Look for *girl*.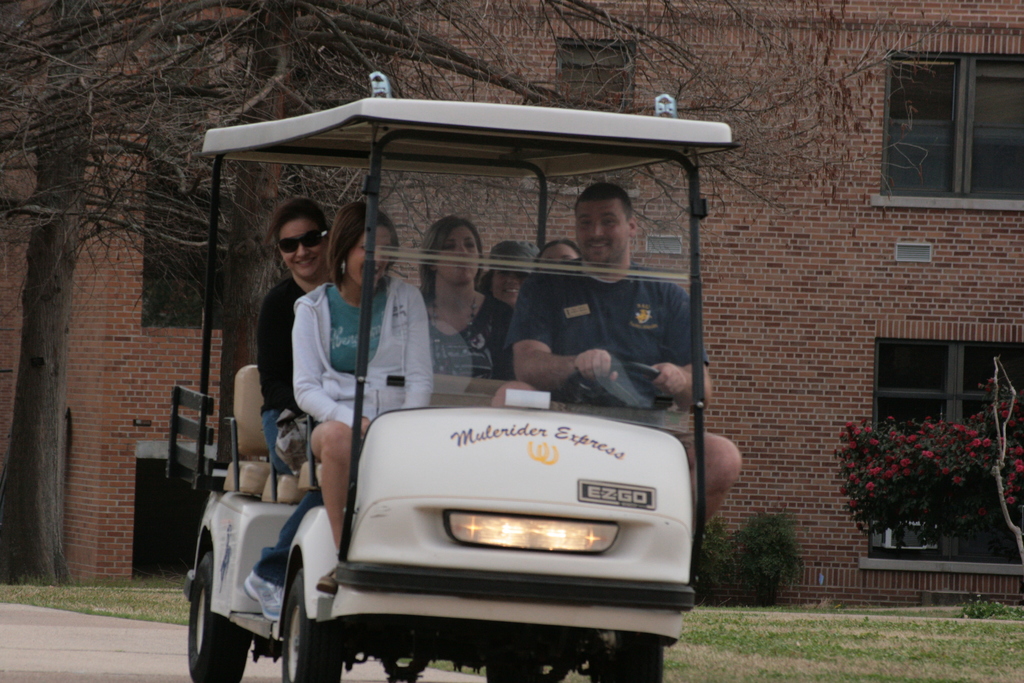
Found: bbox(475, 242, 535, 378).
